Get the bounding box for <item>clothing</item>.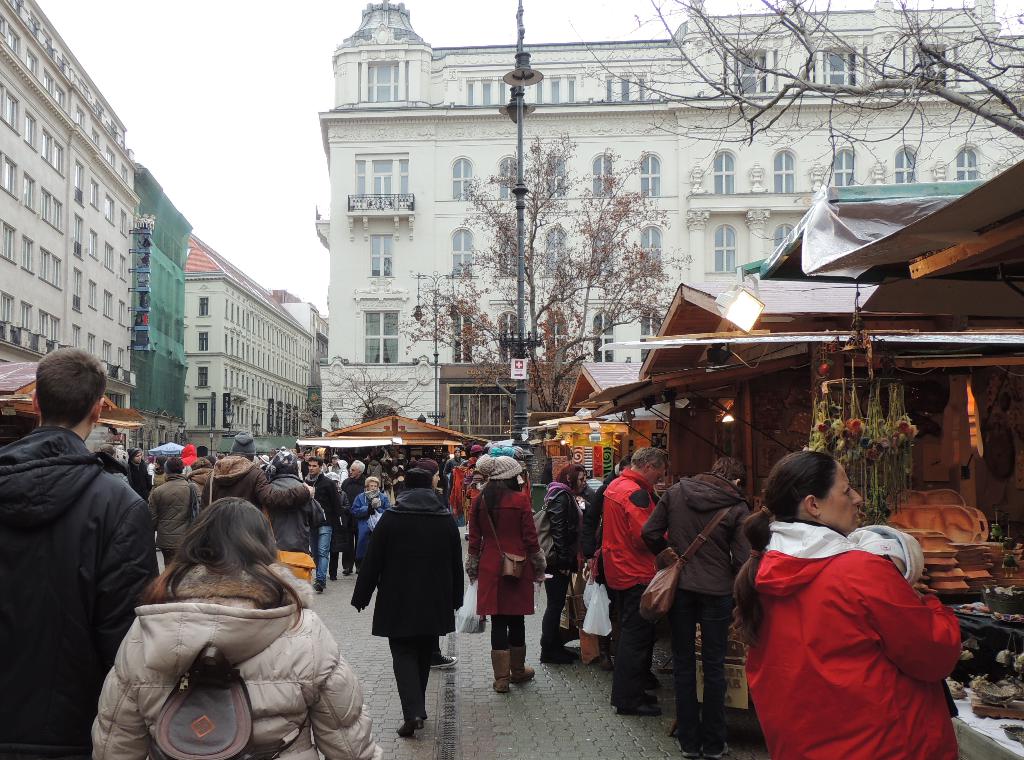
detection(260, 469, 326, 556).
